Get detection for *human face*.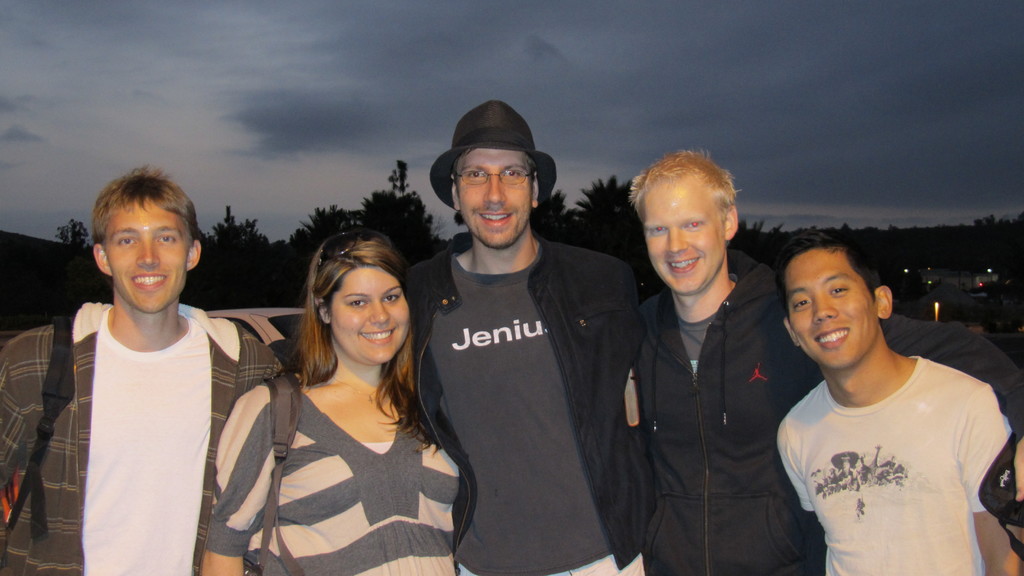
Detection: bbox(784, 249, 877, 368).
